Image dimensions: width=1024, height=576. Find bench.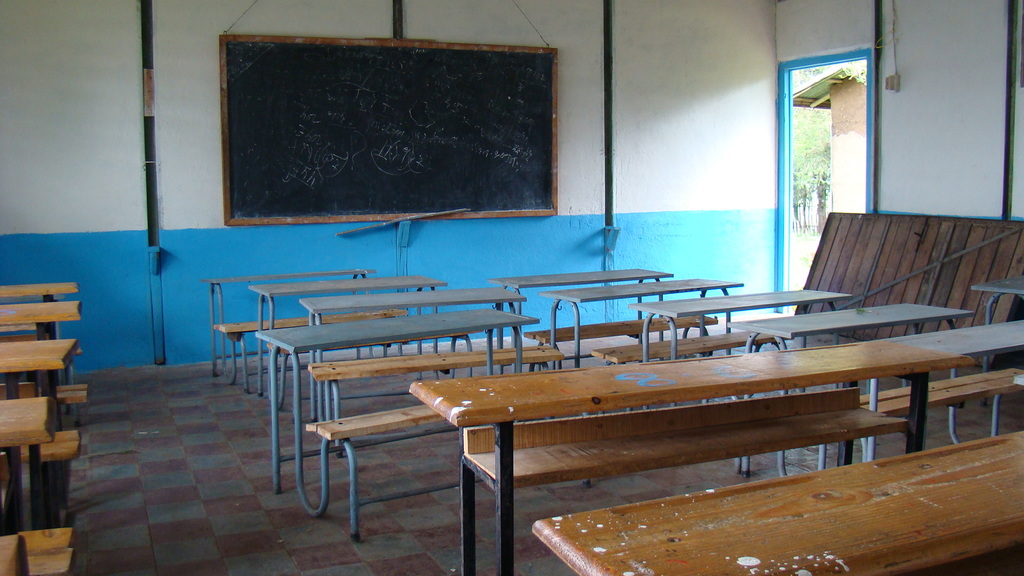
pyautogui.locateOnScreen(628, 284, 854, 472).
